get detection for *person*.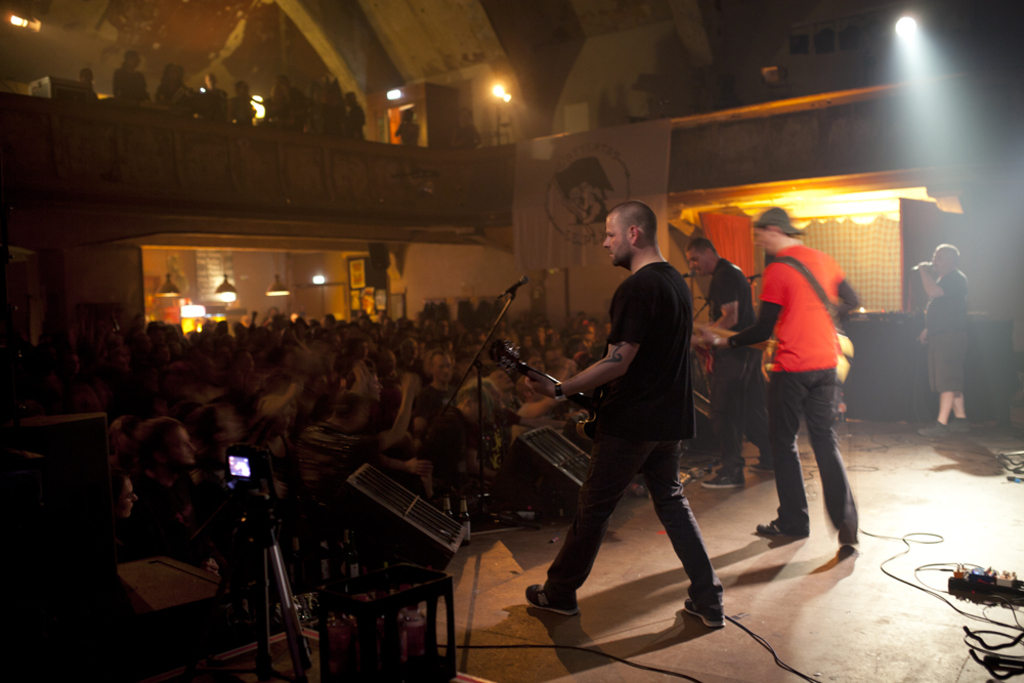
Detection: 755:207:859:544.
